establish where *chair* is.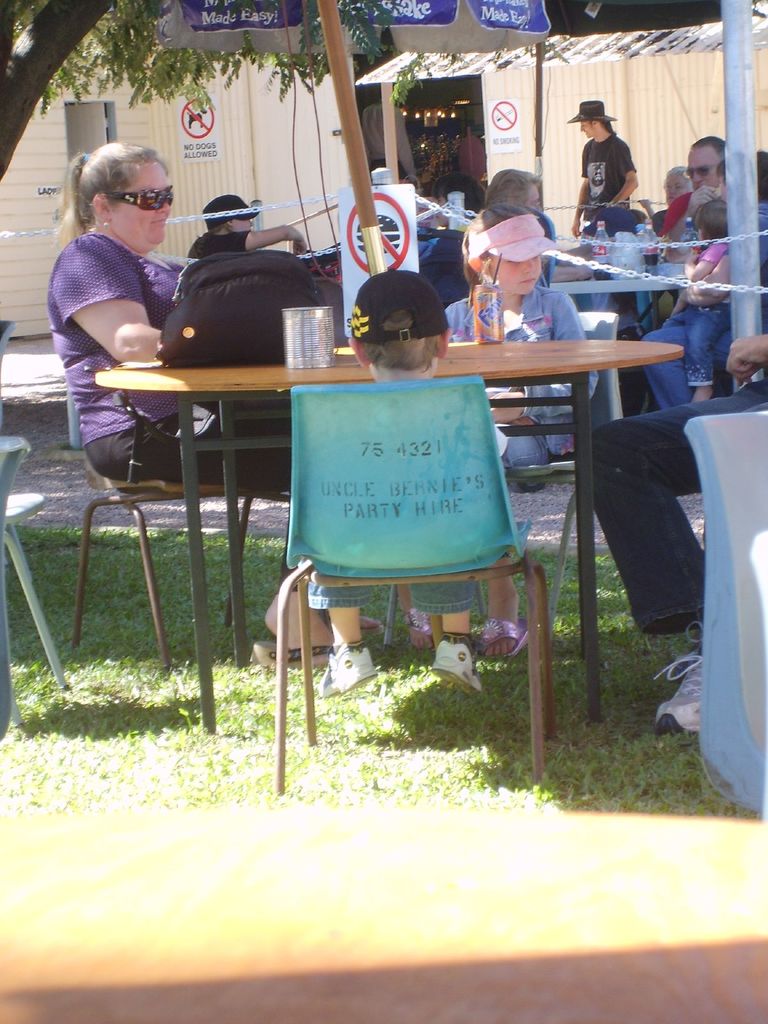
Established at [373,308,628,648].
